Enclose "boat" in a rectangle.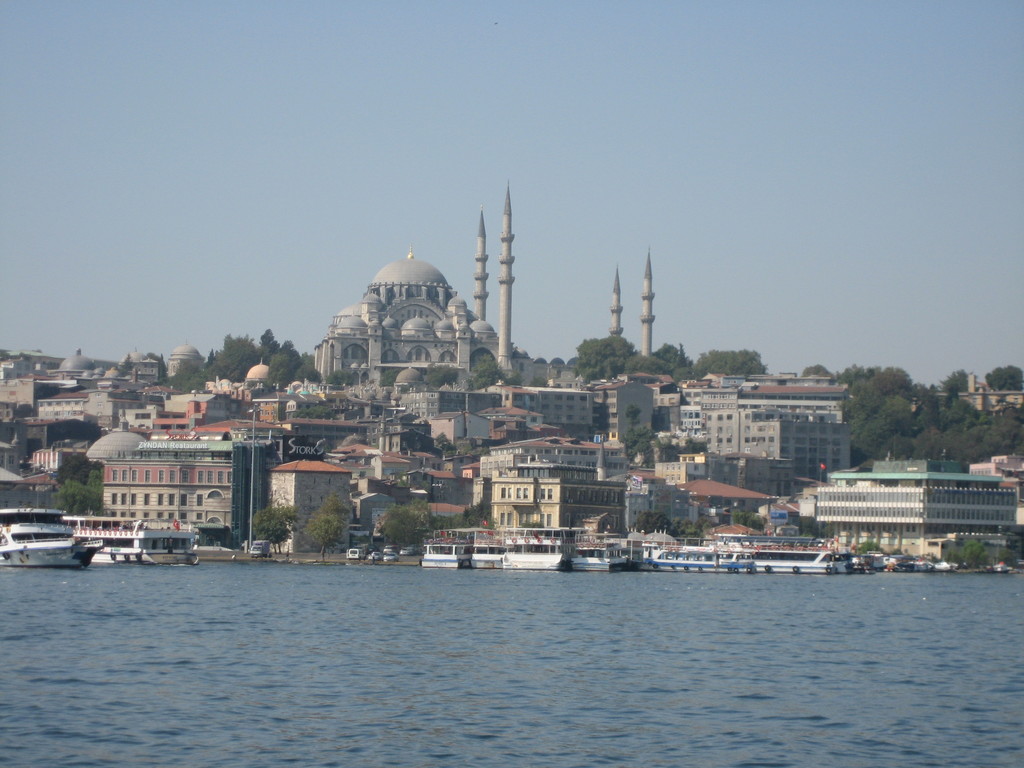
(left=508, top=531, right=564, bottom=572).
